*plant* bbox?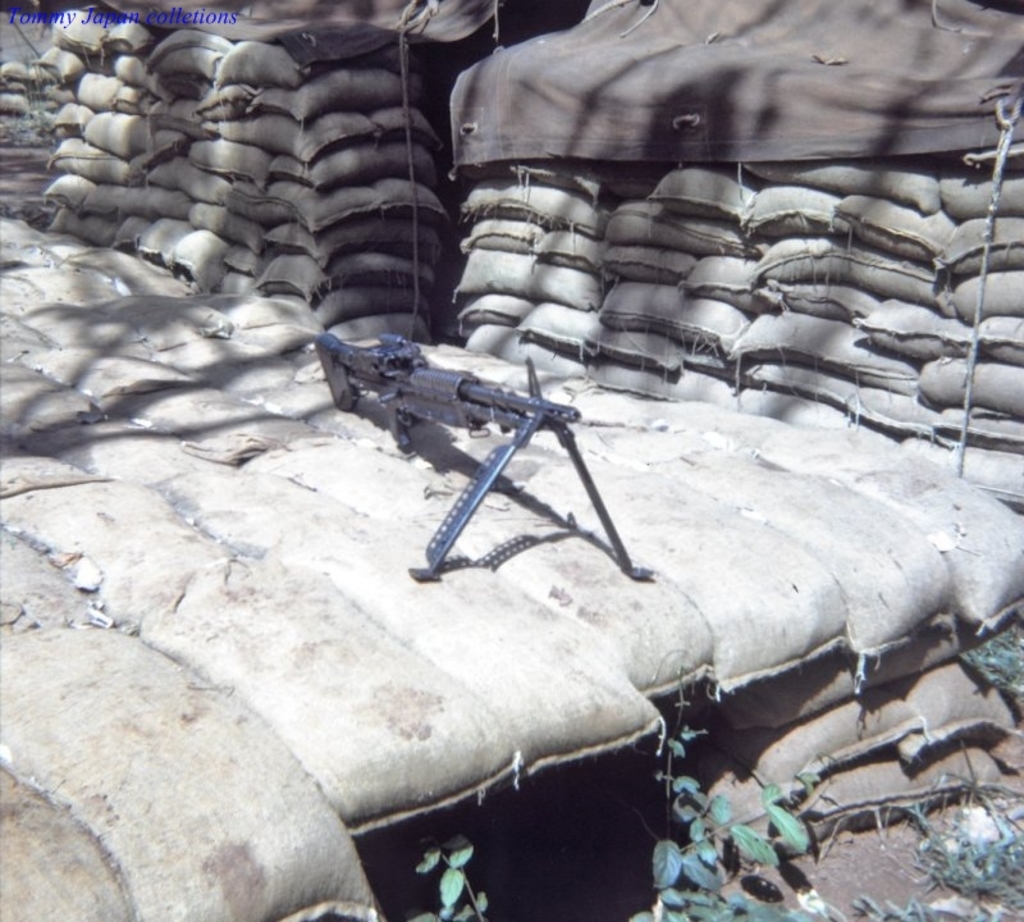
{"left": 644, "top": 635, "right": 844, "bottom": 921}
